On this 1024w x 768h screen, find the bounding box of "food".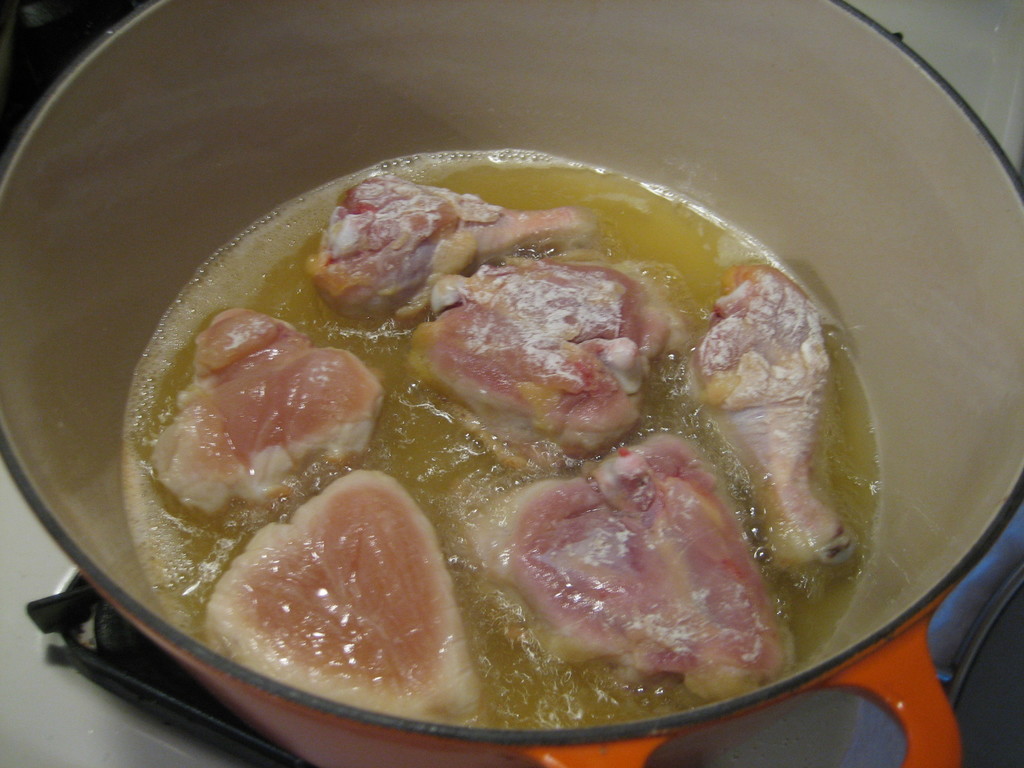
Bounding box: crop(205, 466, 479, 728).
